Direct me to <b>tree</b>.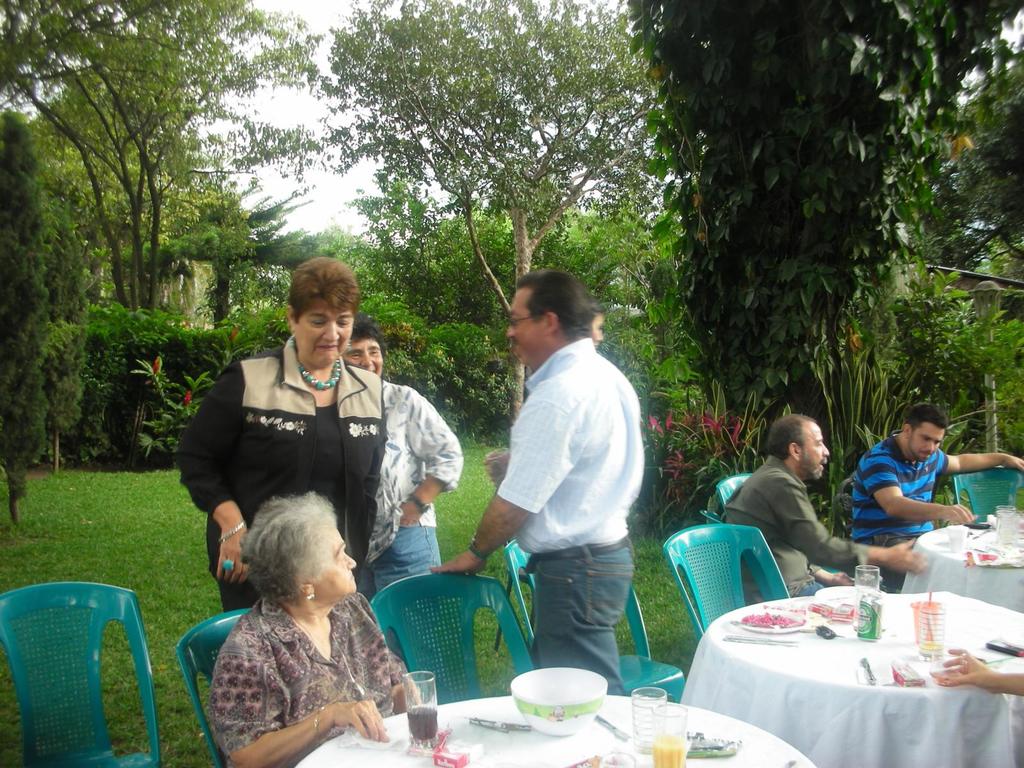
Direction: crop(0, 108, 92, 532).
